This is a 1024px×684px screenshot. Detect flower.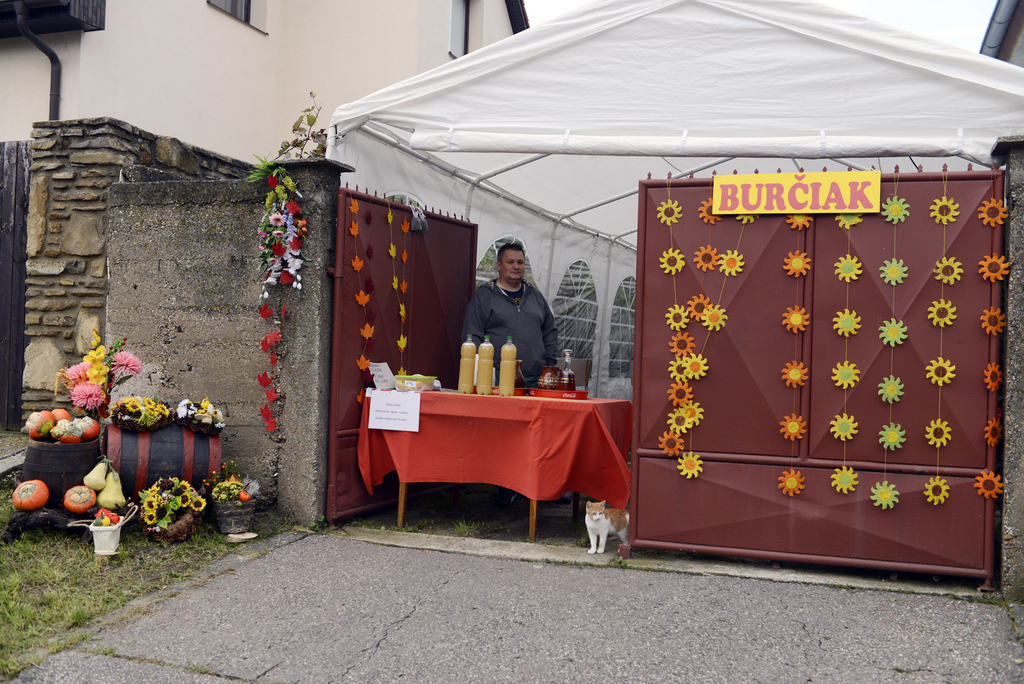
bbox(682, 293, 711, 320).
